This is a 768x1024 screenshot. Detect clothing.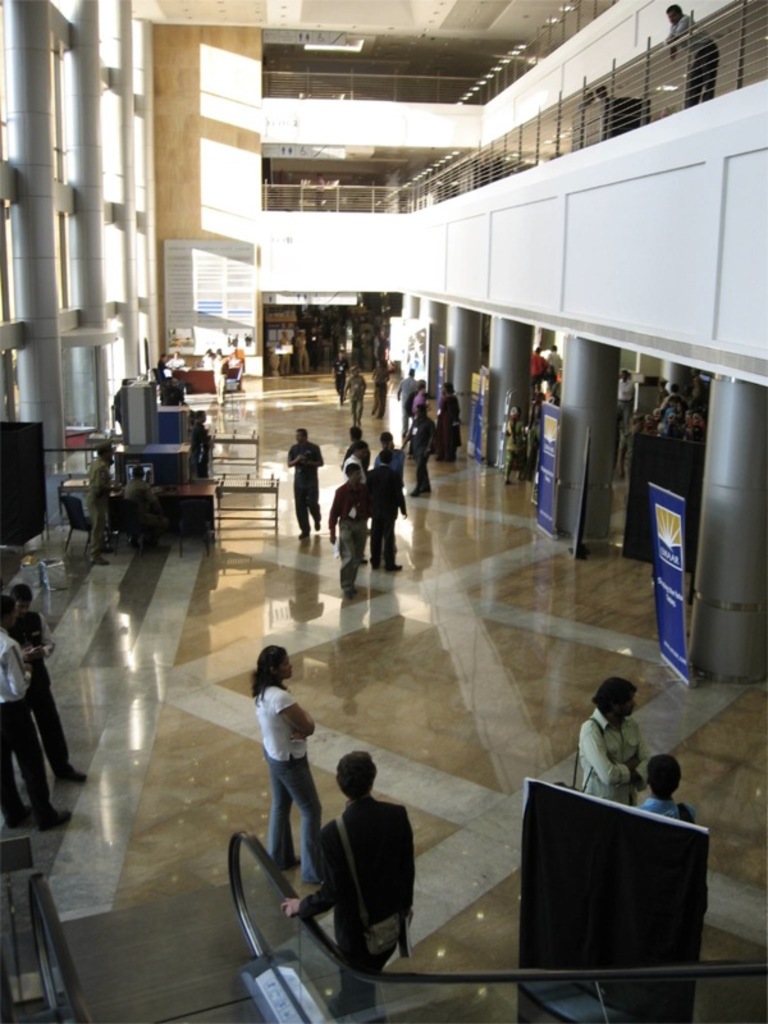
375/369/384/417.
